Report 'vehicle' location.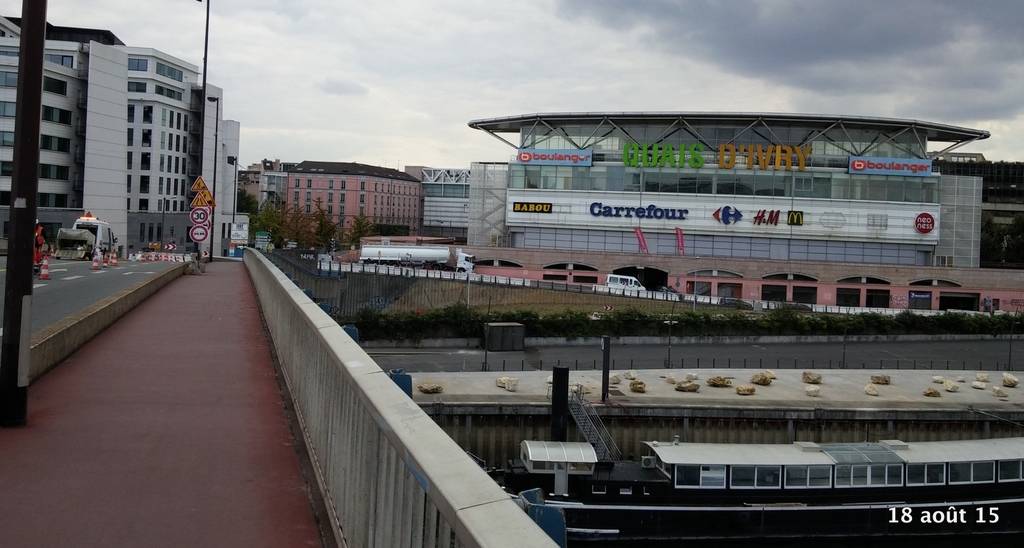
Report: box=[72, 215, 122, 265].
